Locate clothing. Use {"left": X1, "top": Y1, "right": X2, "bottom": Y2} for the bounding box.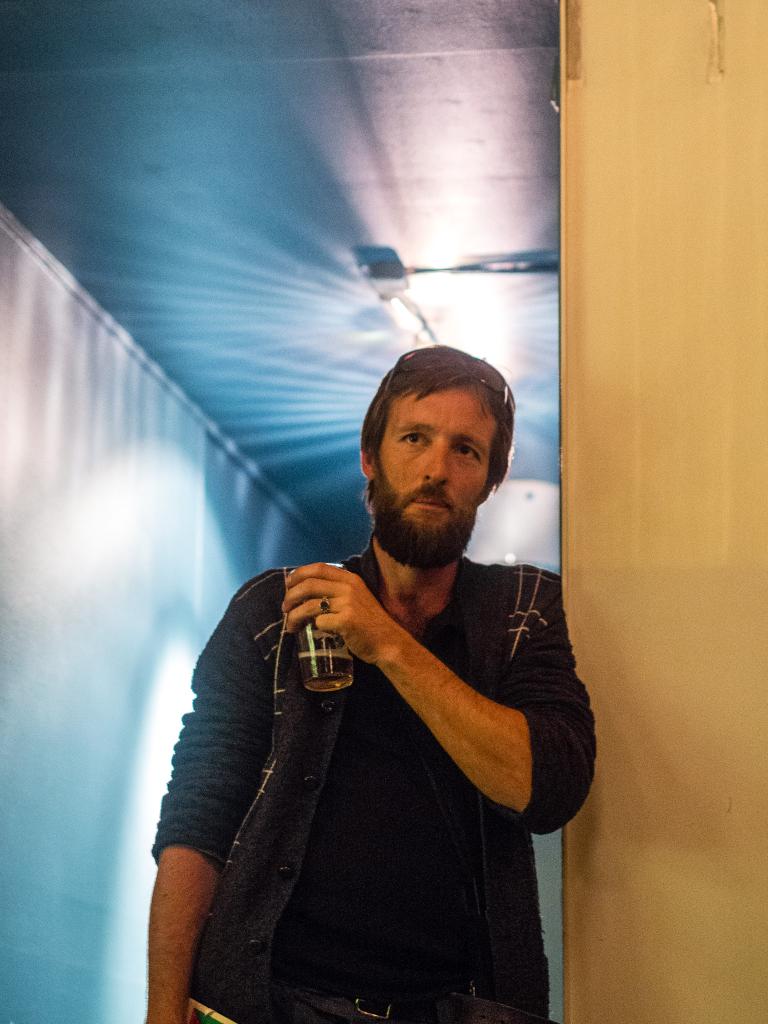
{"left": 143, "top": 542, "right": 596, "bottom": 1023}.
